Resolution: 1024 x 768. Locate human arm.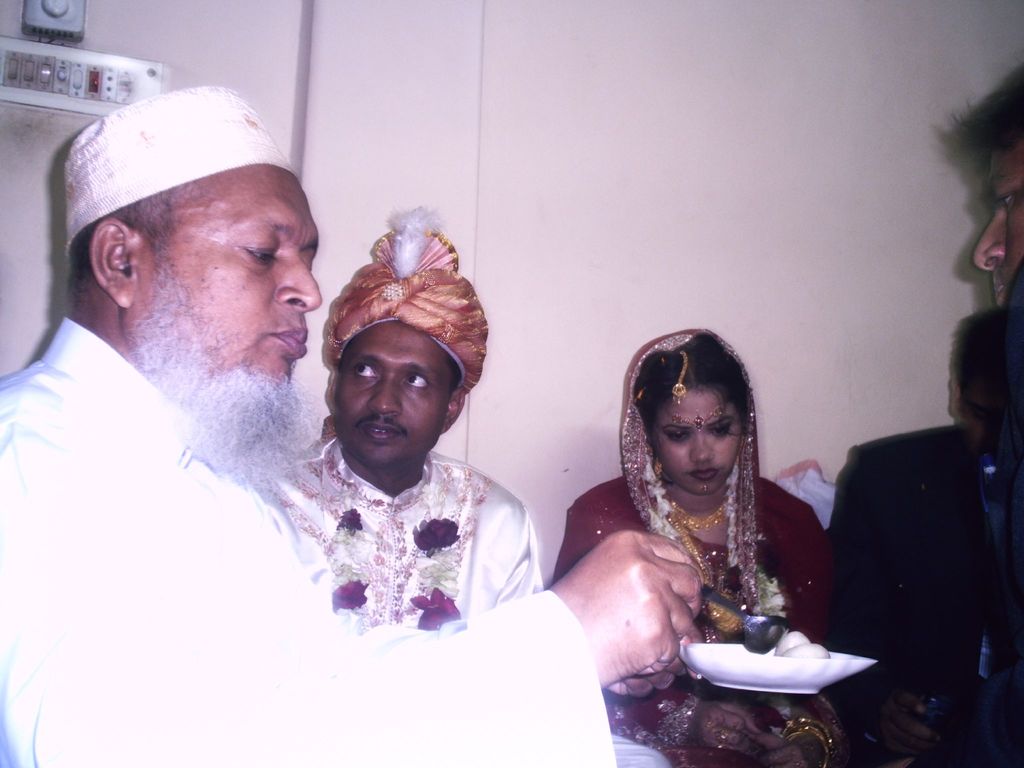
822, 451, 948, 756.
